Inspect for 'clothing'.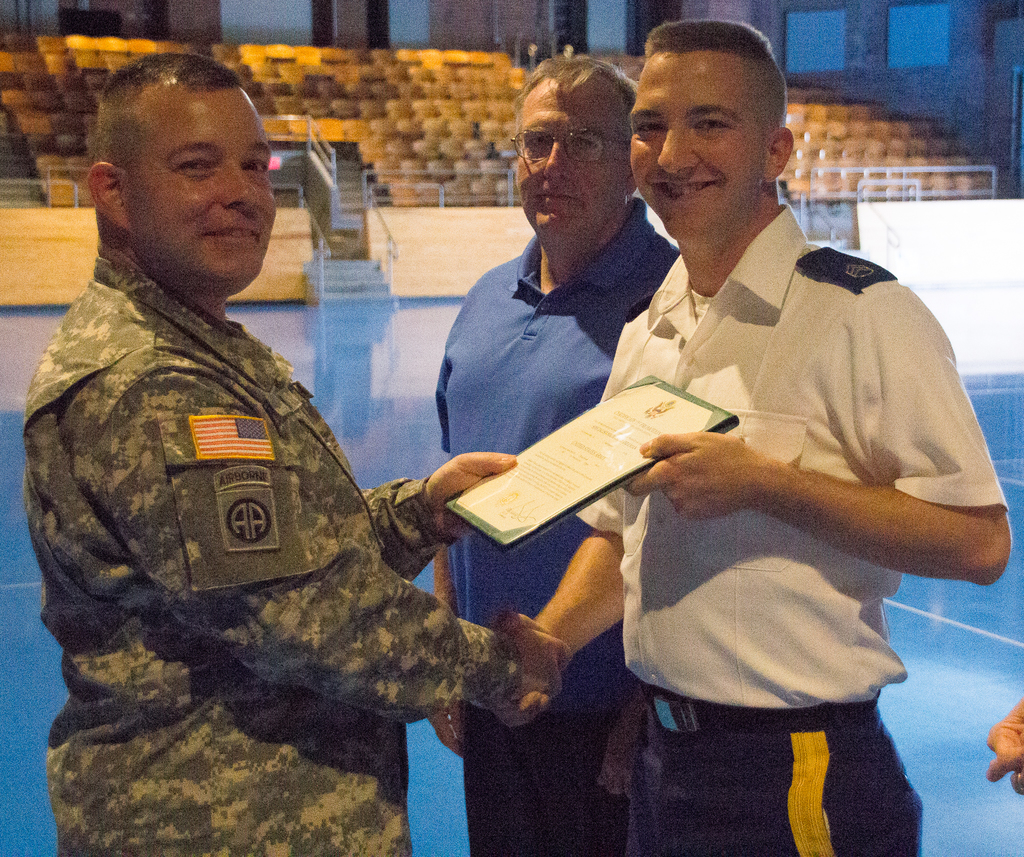
Inspection: box=[8, 185, 503, 803].
